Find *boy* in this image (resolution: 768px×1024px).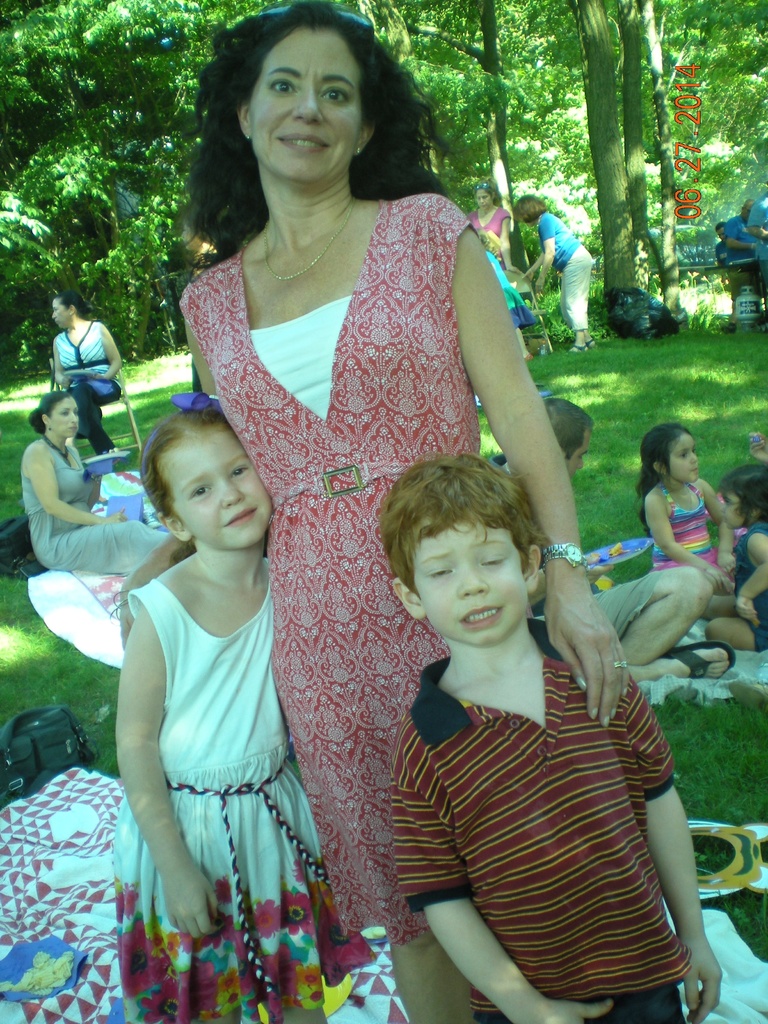
(x1=454, y1=187, x2=513, y2=253).
